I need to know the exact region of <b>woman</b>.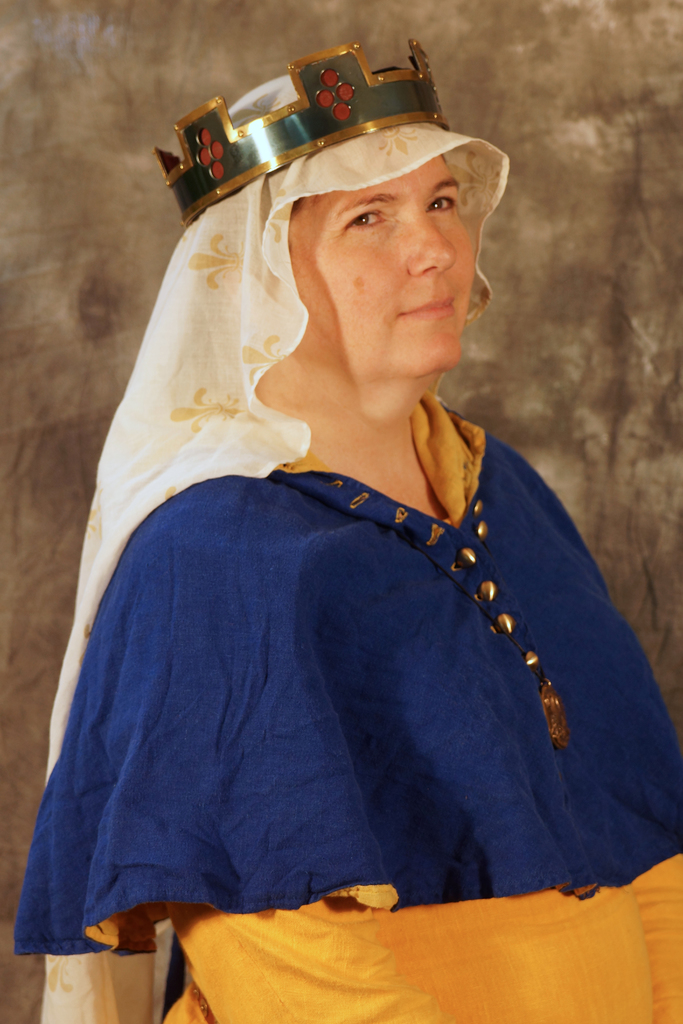
Region: [14, 41, 682, 1023].
